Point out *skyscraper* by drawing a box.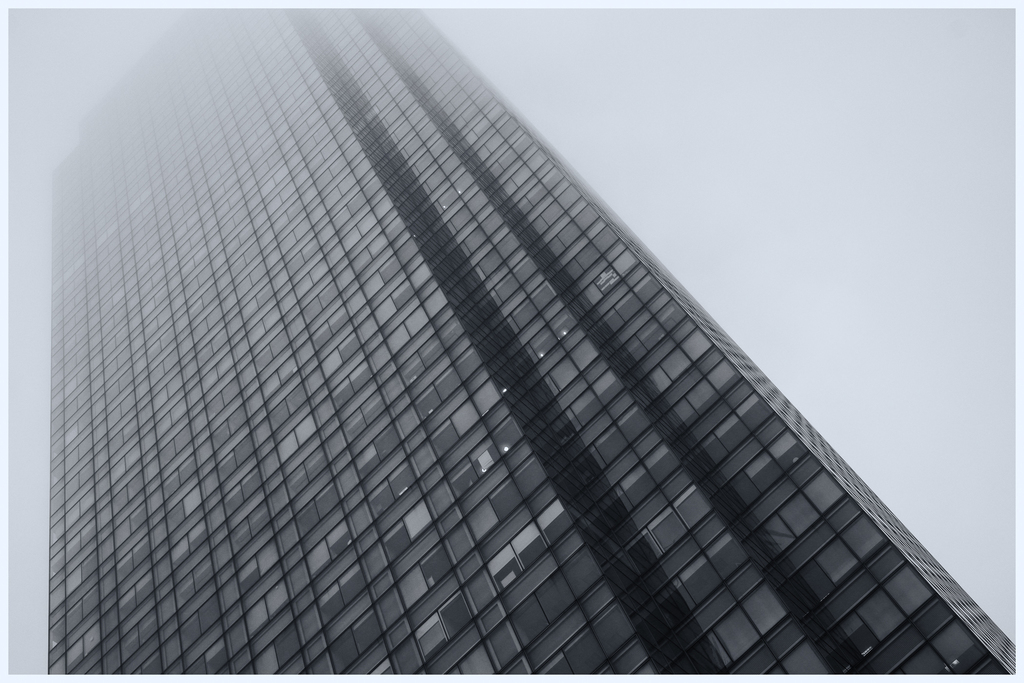
region(19, 28, 982, 682).
